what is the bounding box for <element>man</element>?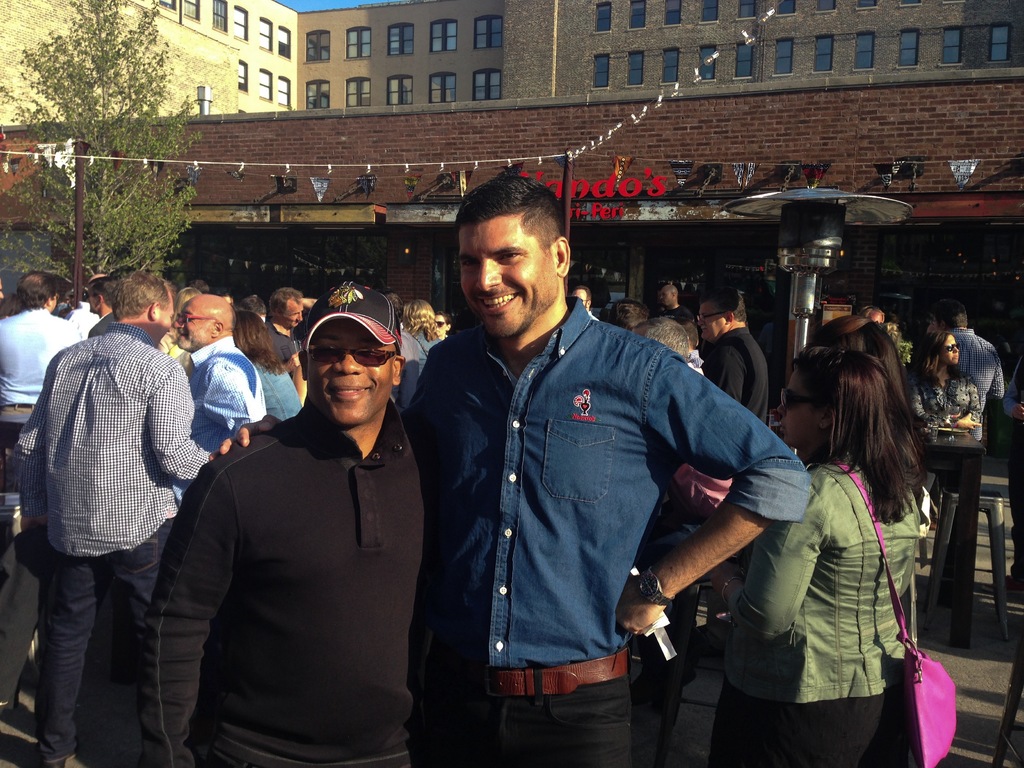
box=[945, 297, 1008, 437].
